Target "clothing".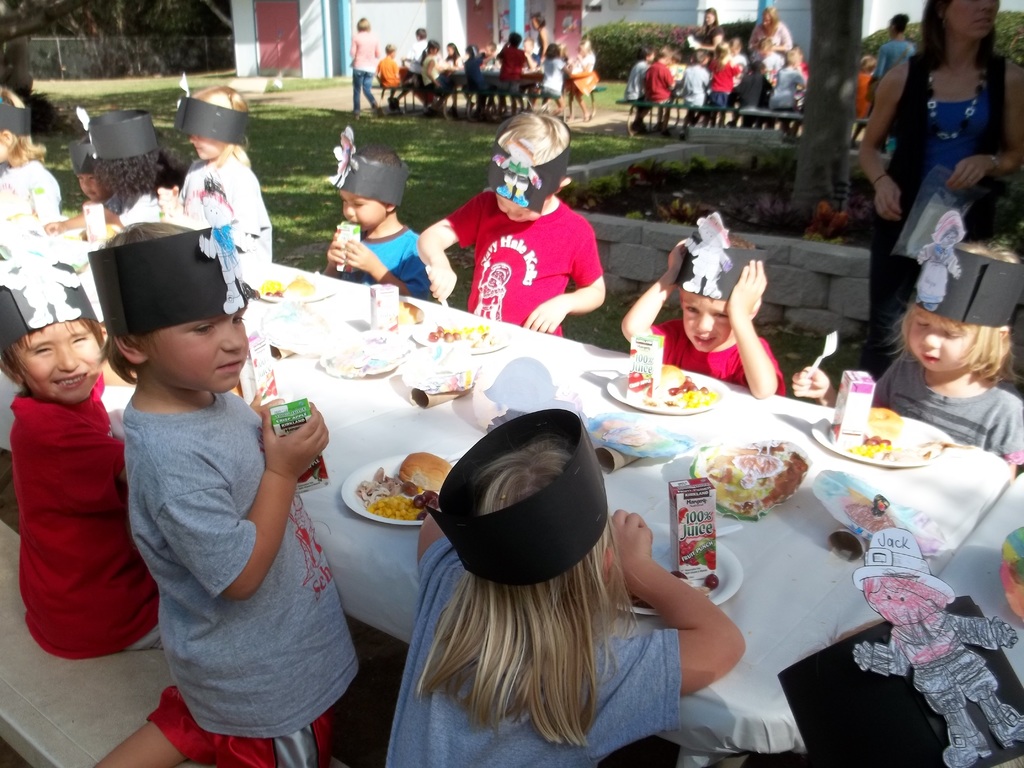
Target region: <region>884, 37, 917, 94</region>.
